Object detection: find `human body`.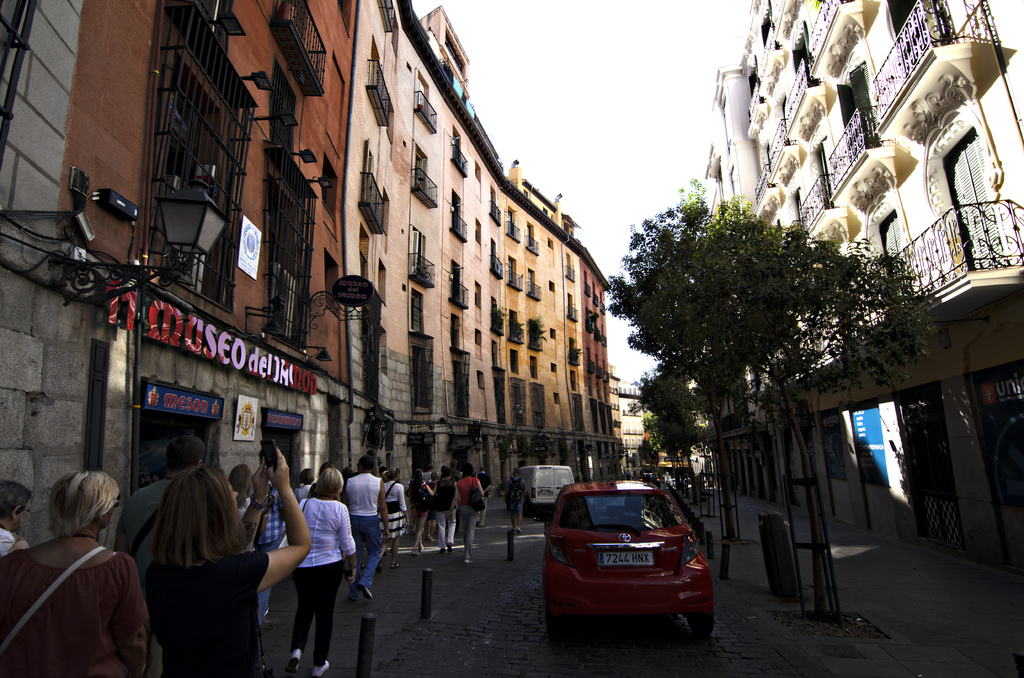
left=144, top=446, right=311, bottom=677.
